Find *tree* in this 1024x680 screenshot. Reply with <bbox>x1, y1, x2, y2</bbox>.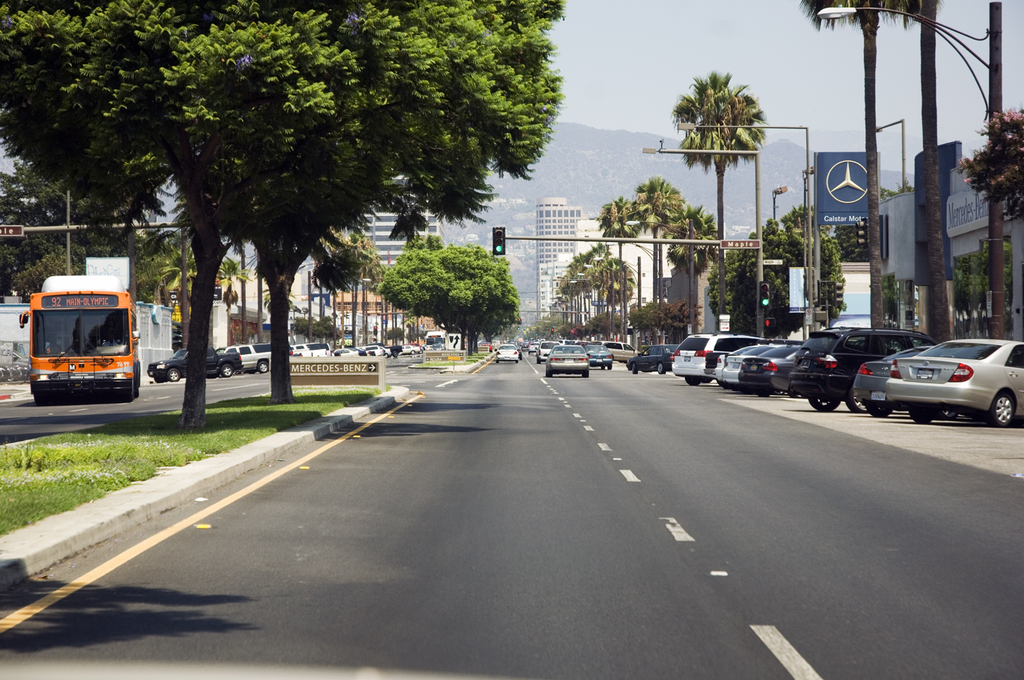
<bbox>947, 235, 1010, 342</bbox>.
